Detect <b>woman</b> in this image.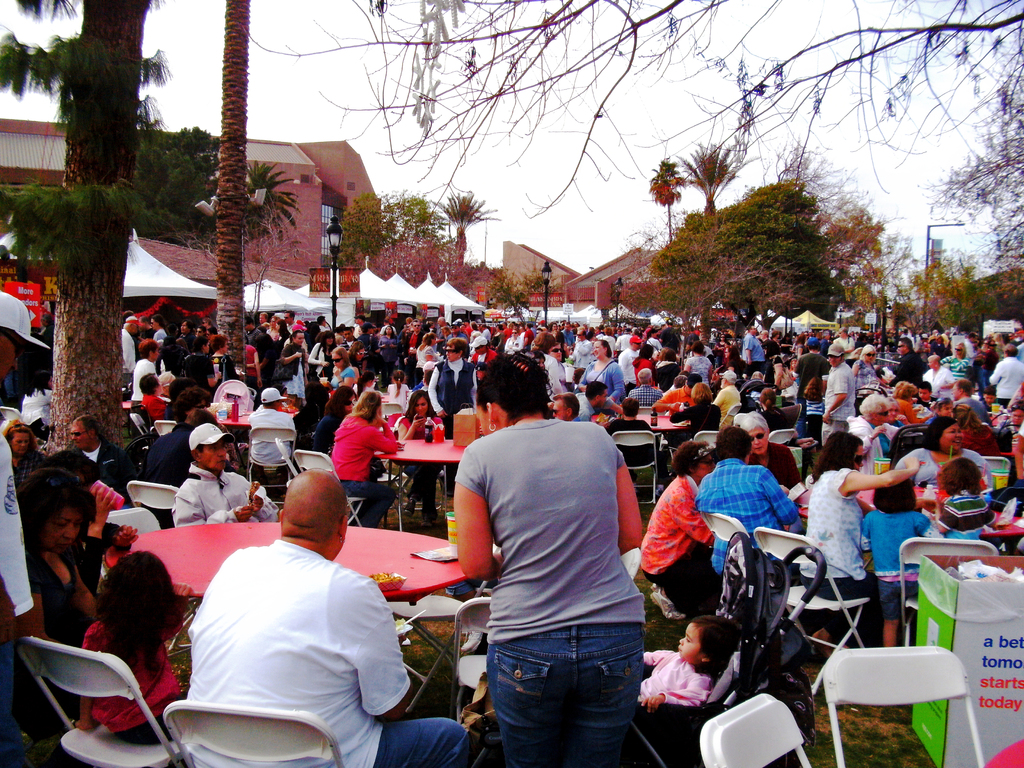
Detection: [486, 324, 504, 348].
